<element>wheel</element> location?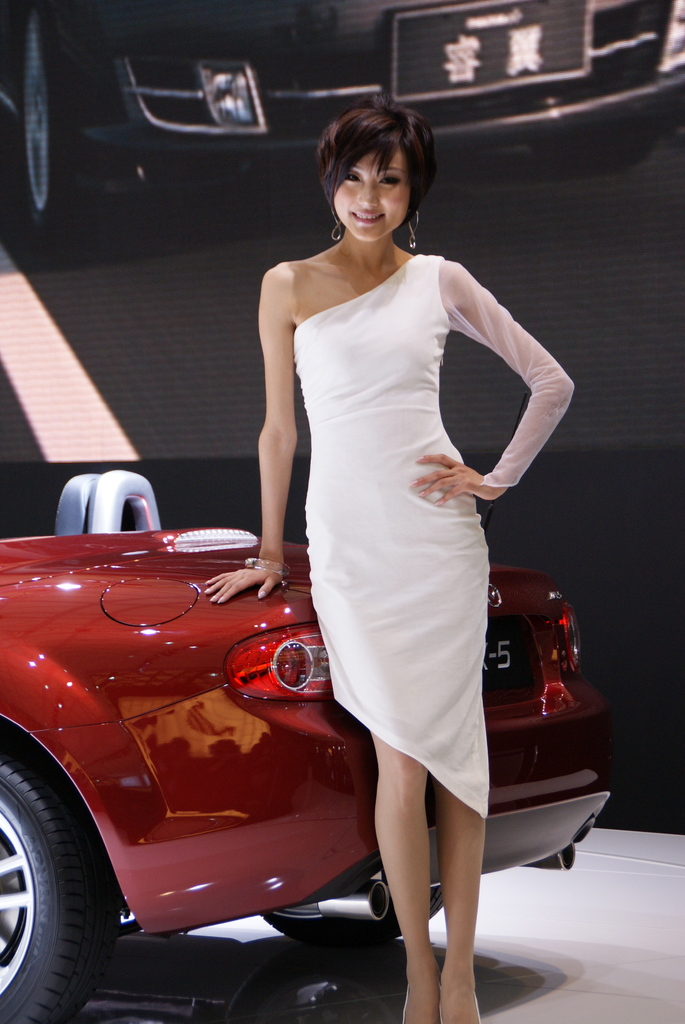
<bbox>270, 868, 445, 943</bbox>
